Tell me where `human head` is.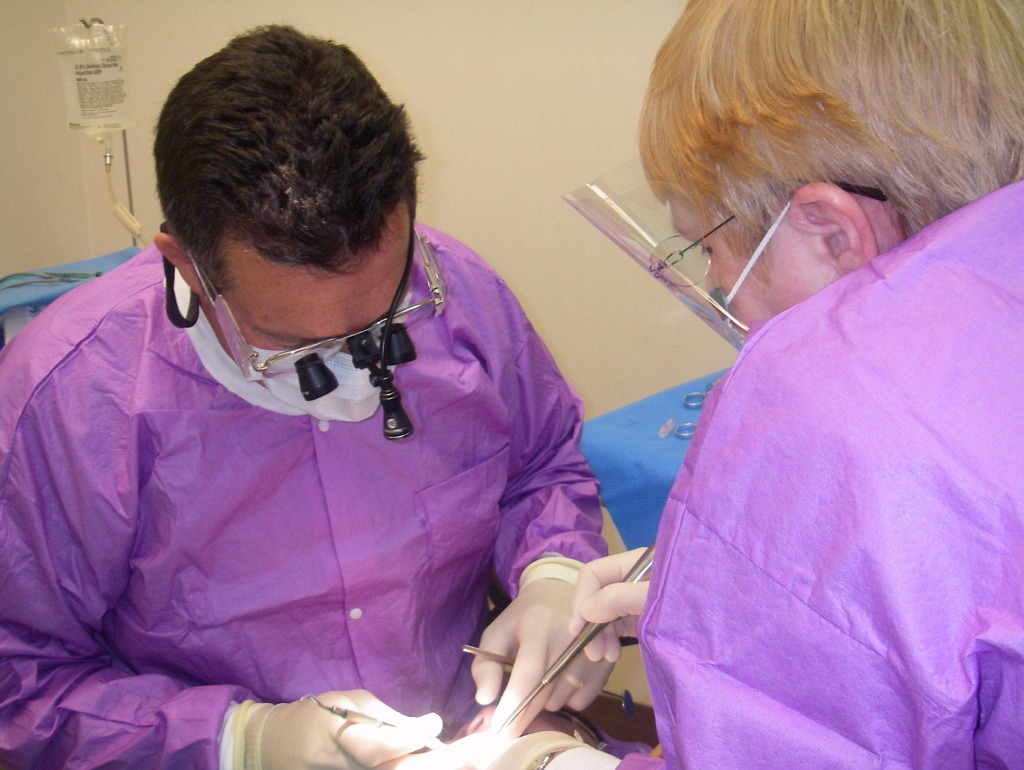
`human head` is at [131,33,425,375].
